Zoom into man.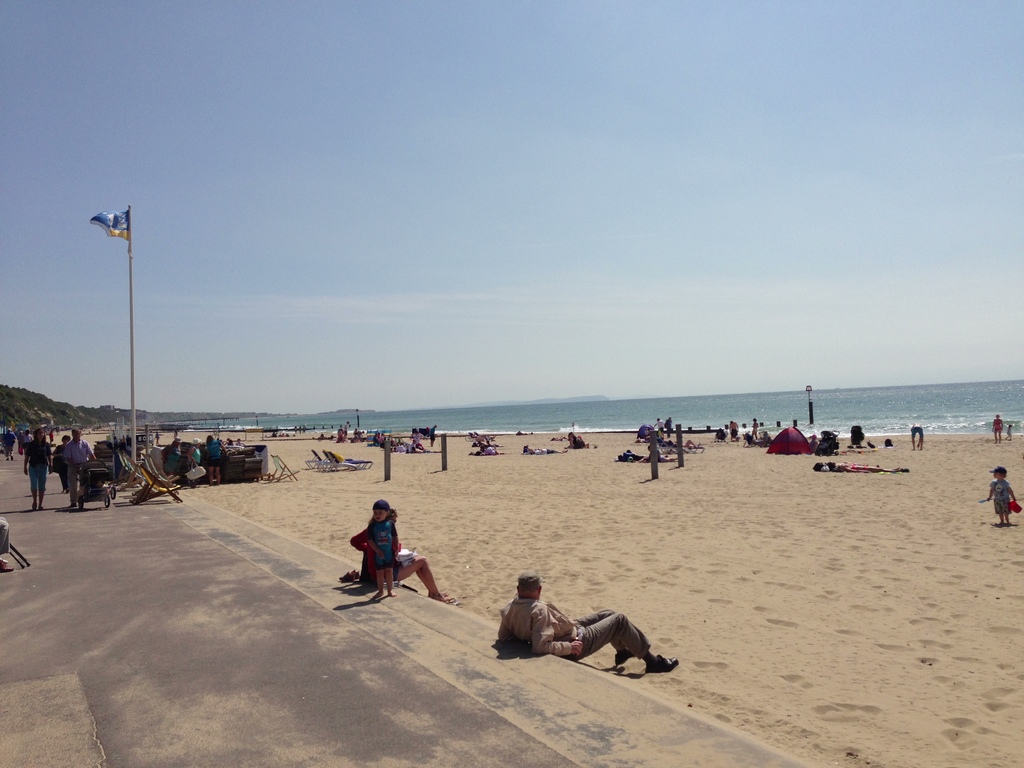
Zoom target: 429 424 436 444.
